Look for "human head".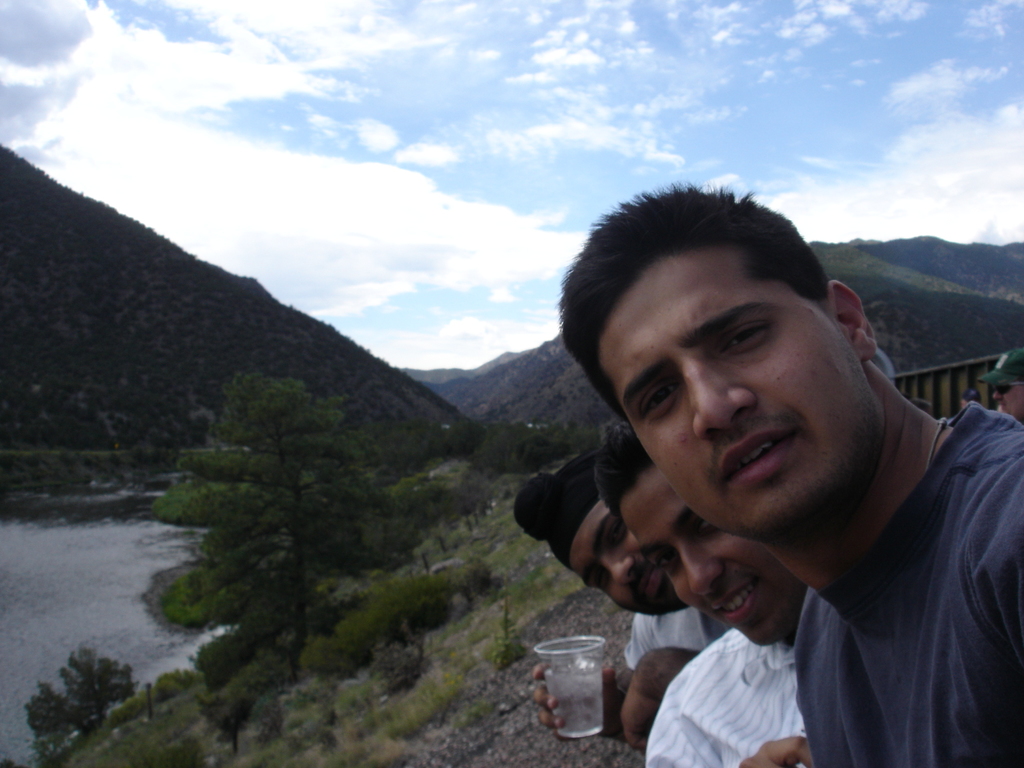
Found: bbox(605, 204, 881, 501).
